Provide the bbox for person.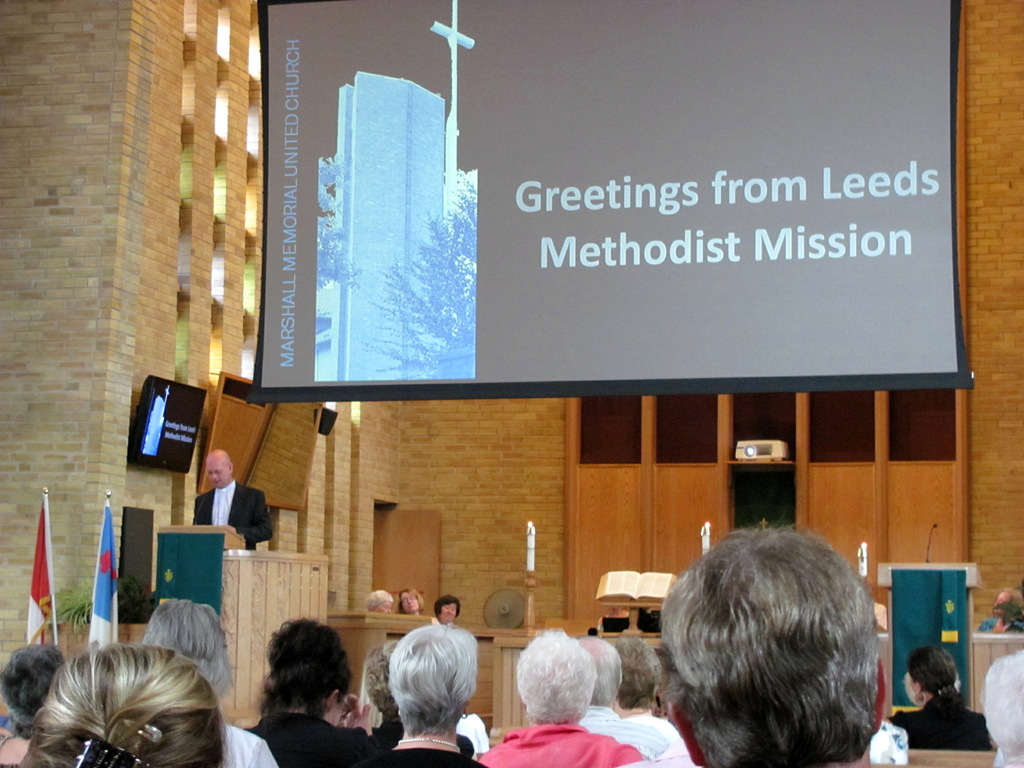
563 635 680 767.
